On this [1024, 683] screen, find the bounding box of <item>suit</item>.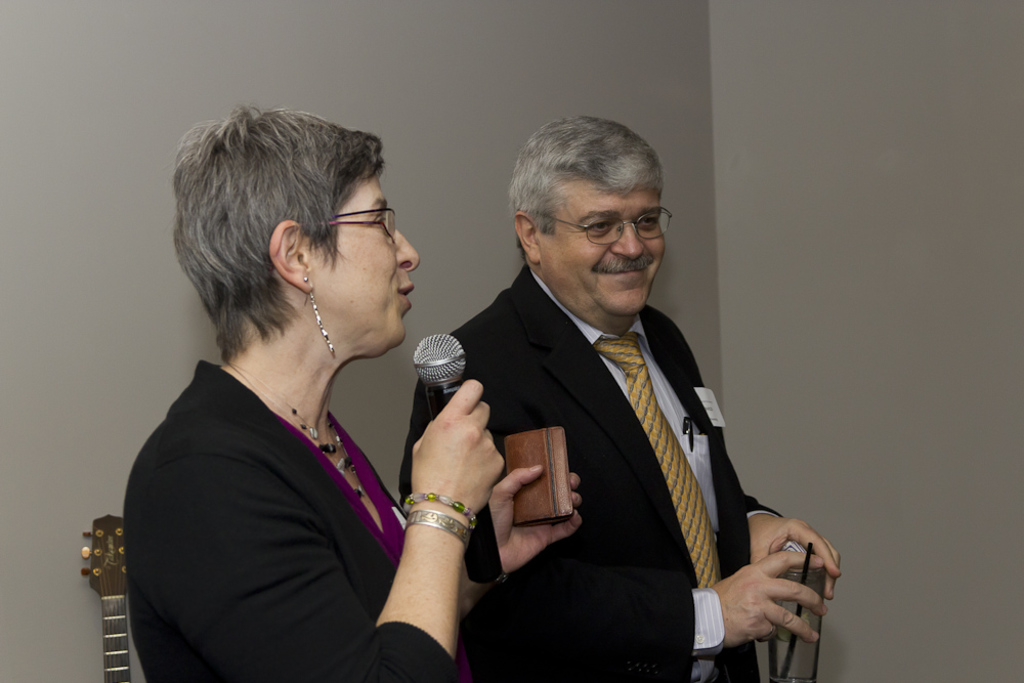
Bounding box: <bbox>451, 264, 812, 678</bbox>.
